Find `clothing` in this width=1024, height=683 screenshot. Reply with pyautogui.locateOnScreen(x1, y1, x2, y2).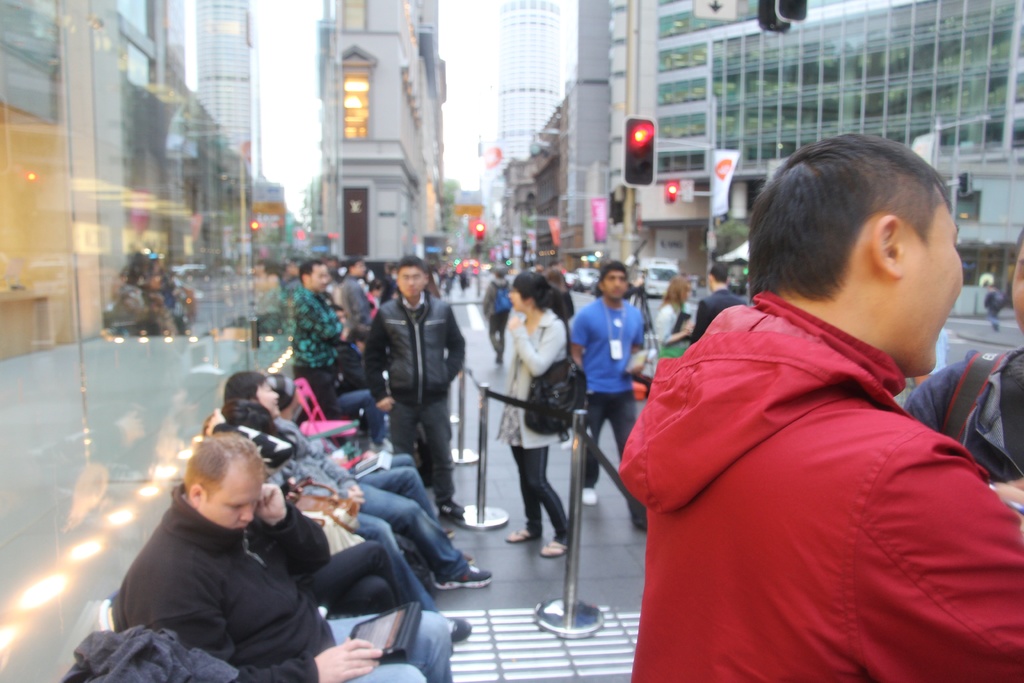
pyautogui.locateOnScreen(552, 288, 666, 399).
